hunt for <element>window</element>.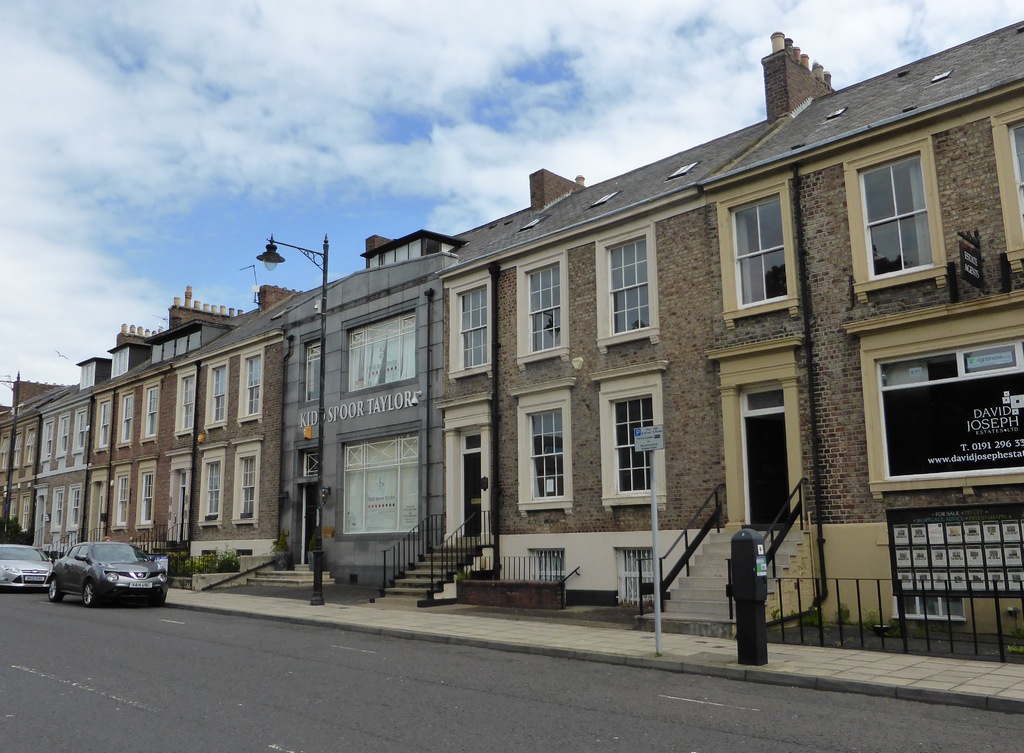
Hunted down at (x1=196, y1=438, x2=239, y2=532).
